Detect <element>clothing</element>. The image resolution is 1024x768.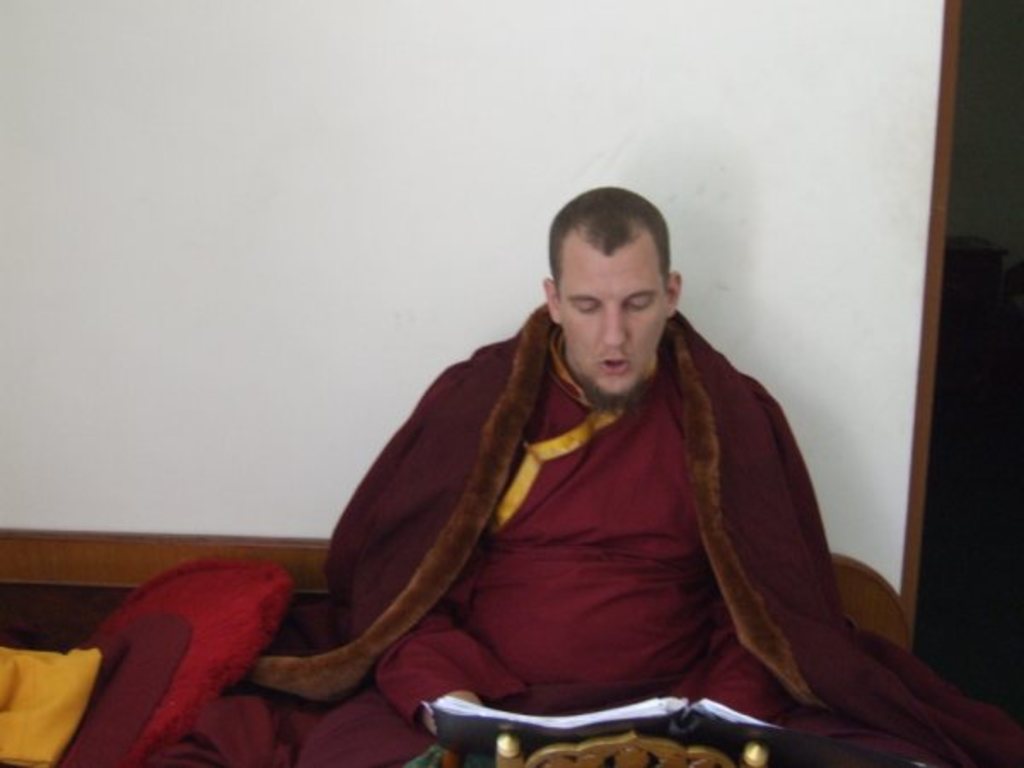
<box>290,239,893,767</box>.
